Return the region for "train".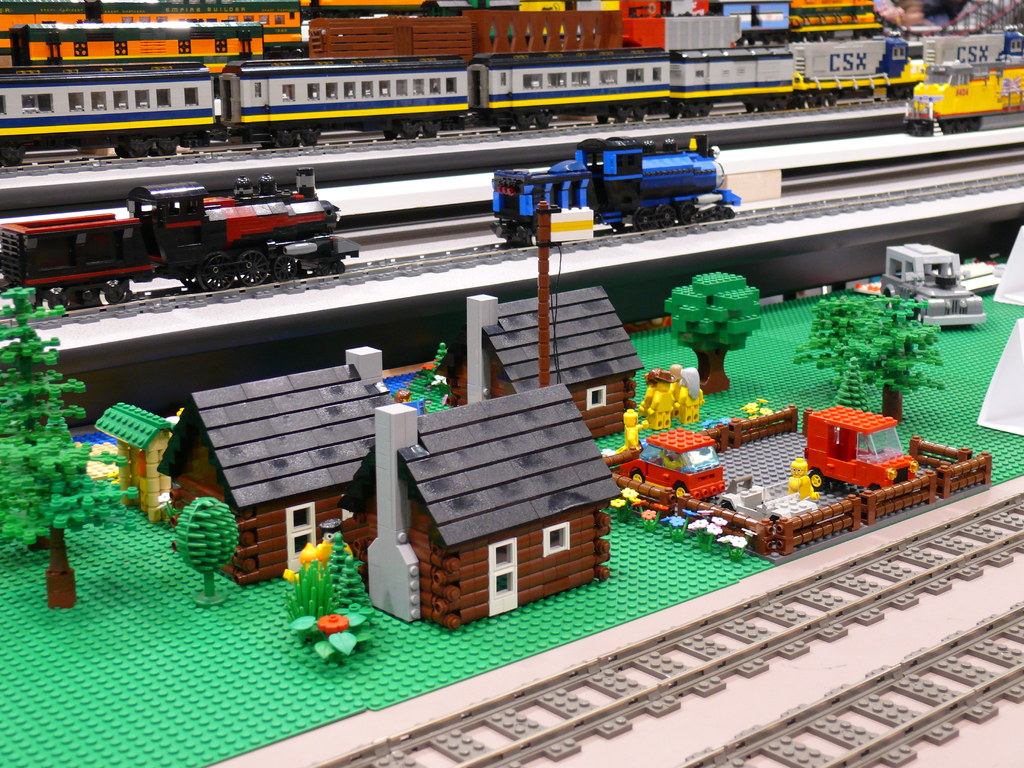
box(4, 19, 266, 68).
